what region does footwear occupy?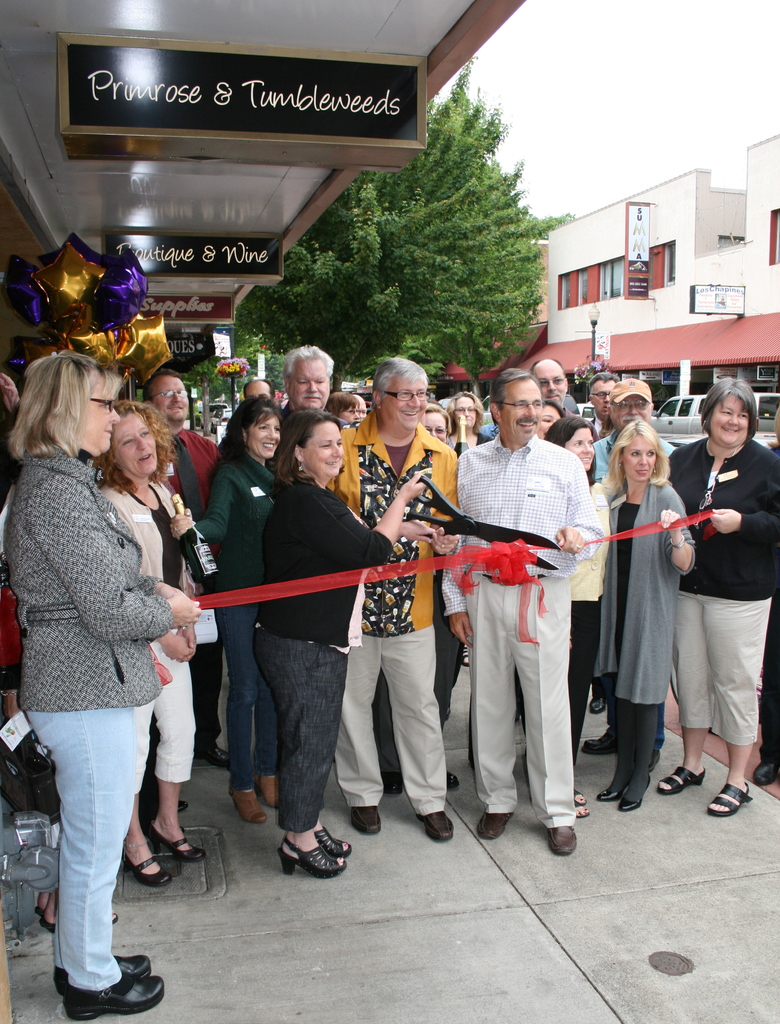
BBox(546, 822, 579, 853).
